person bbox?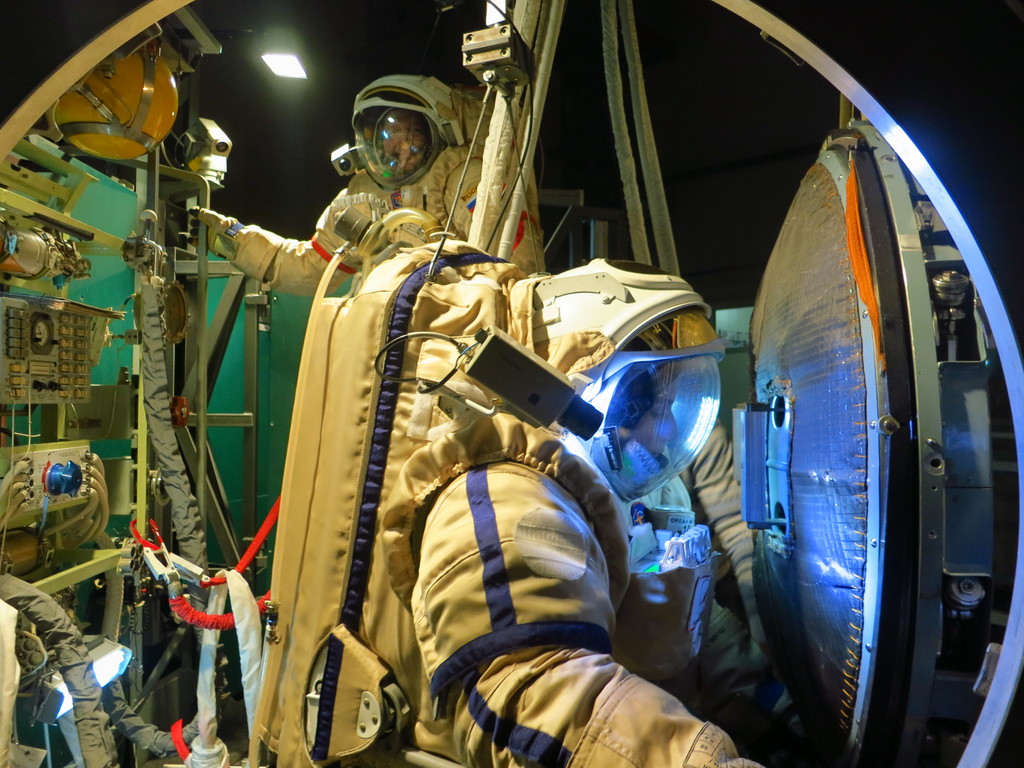
pyautogui.locateOnScreen(180, 73, 552, 276)
